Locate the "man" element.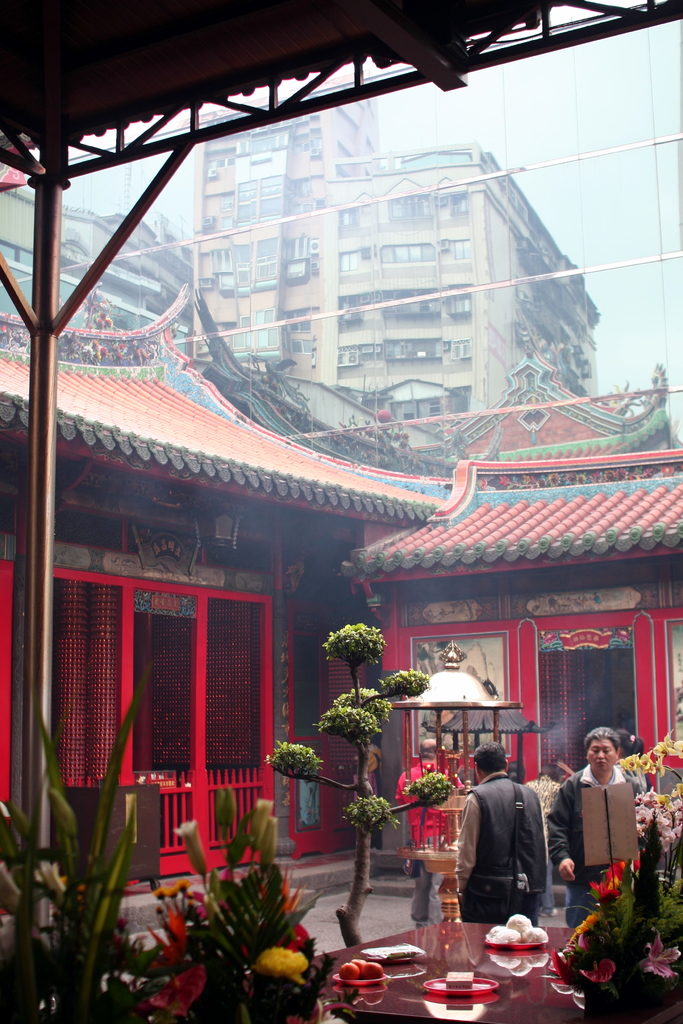
Element bbox: <bbox>547, 719, 646, 922</bbox>.
